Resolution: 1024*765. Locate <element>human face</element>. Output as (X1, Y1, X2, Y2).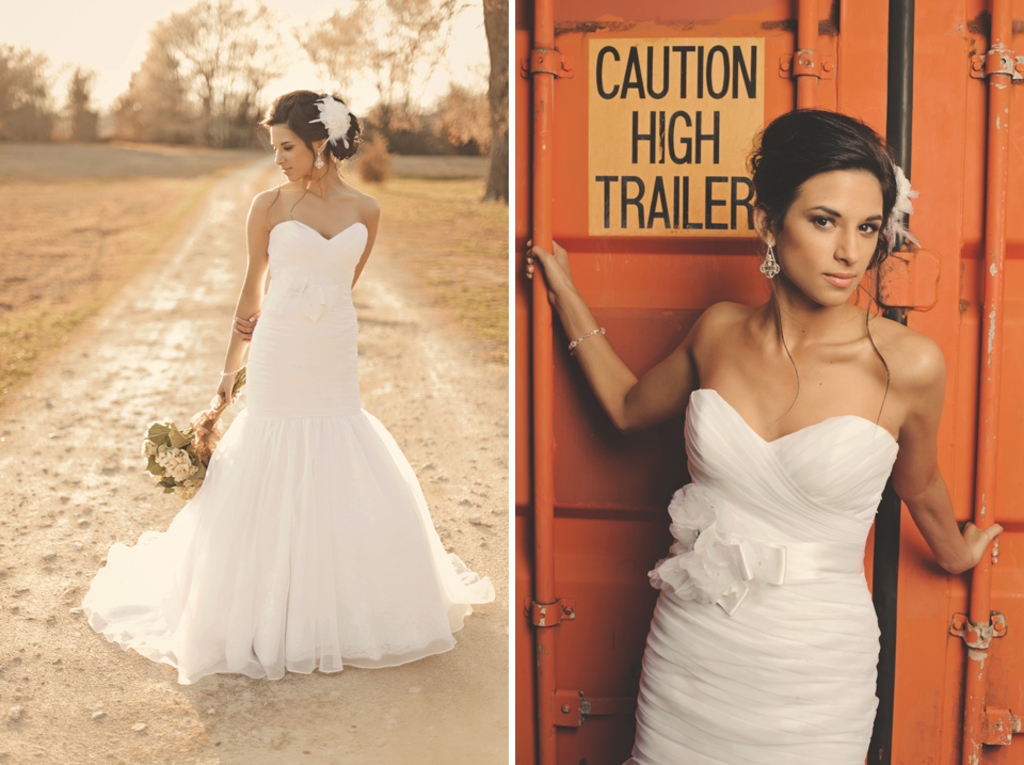
(268, 124, 315, 182).
